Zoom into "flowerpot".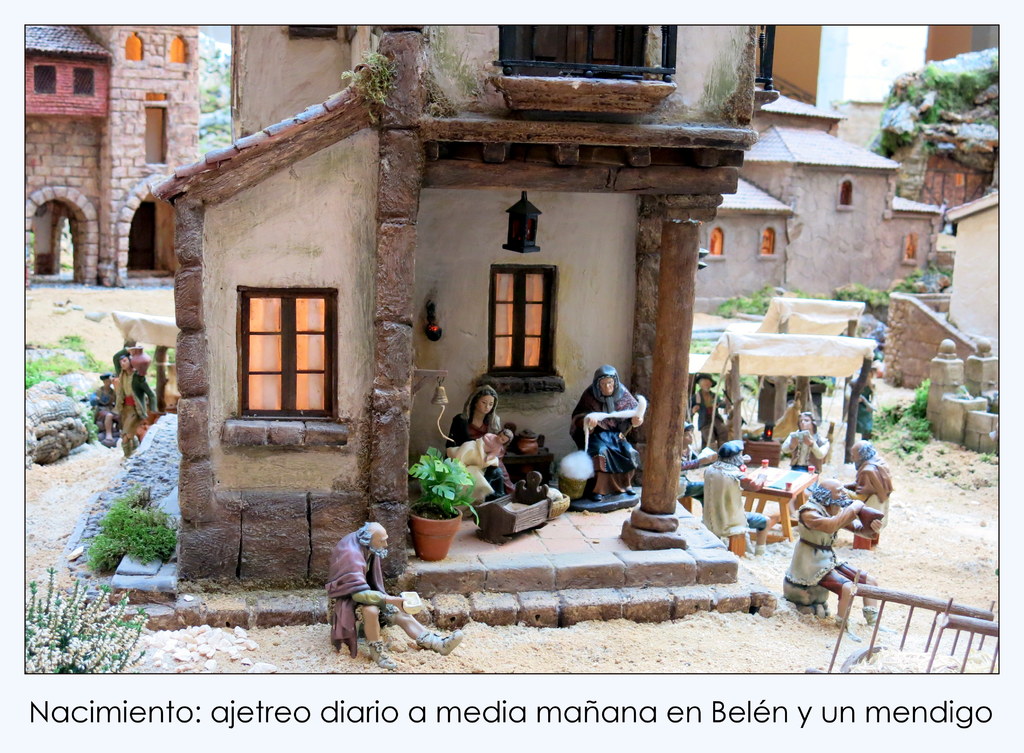
Zoom target: Rect(396, 442, 468, 553).
